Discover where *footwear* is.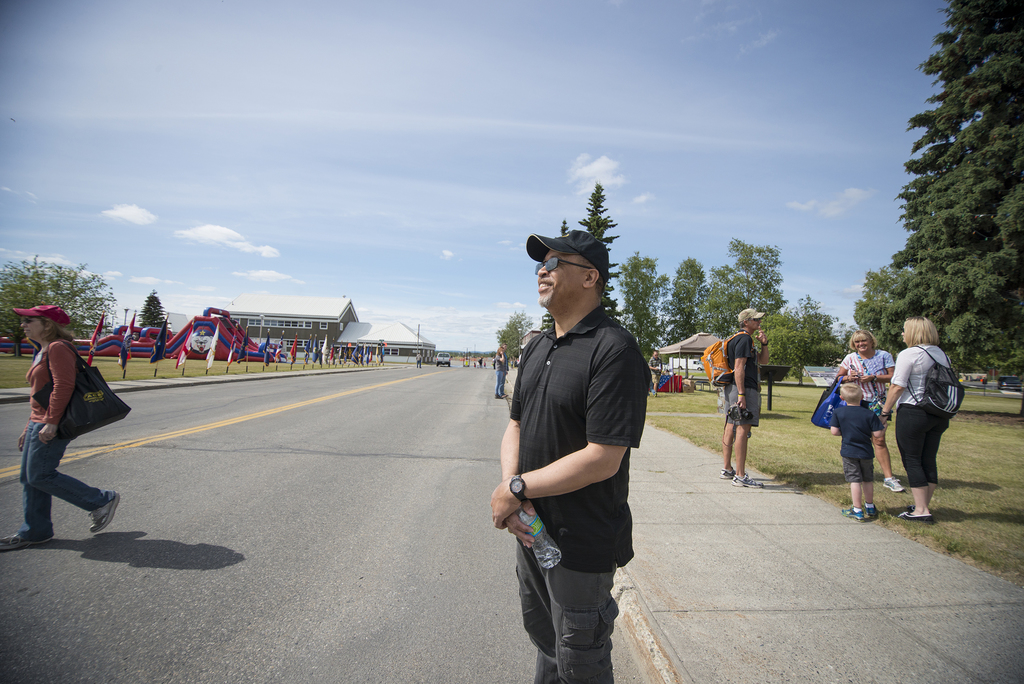
Discovered at <region>895, 505, 933, 528</region>.
